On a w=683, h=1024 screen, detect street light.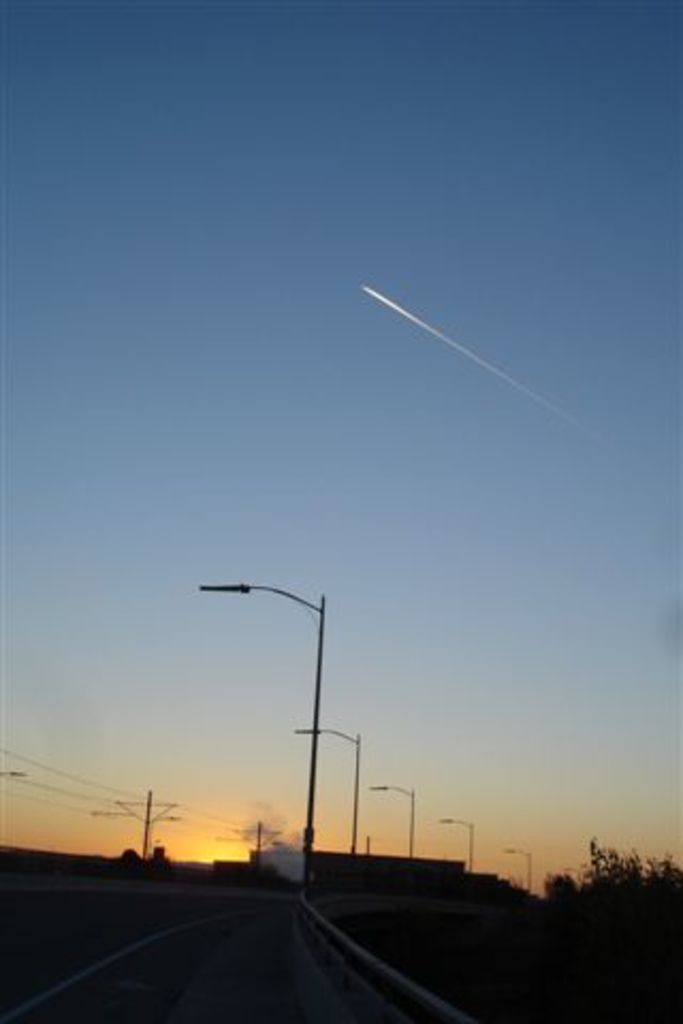
x1=184 y1=557 x2=359 y2=934.
